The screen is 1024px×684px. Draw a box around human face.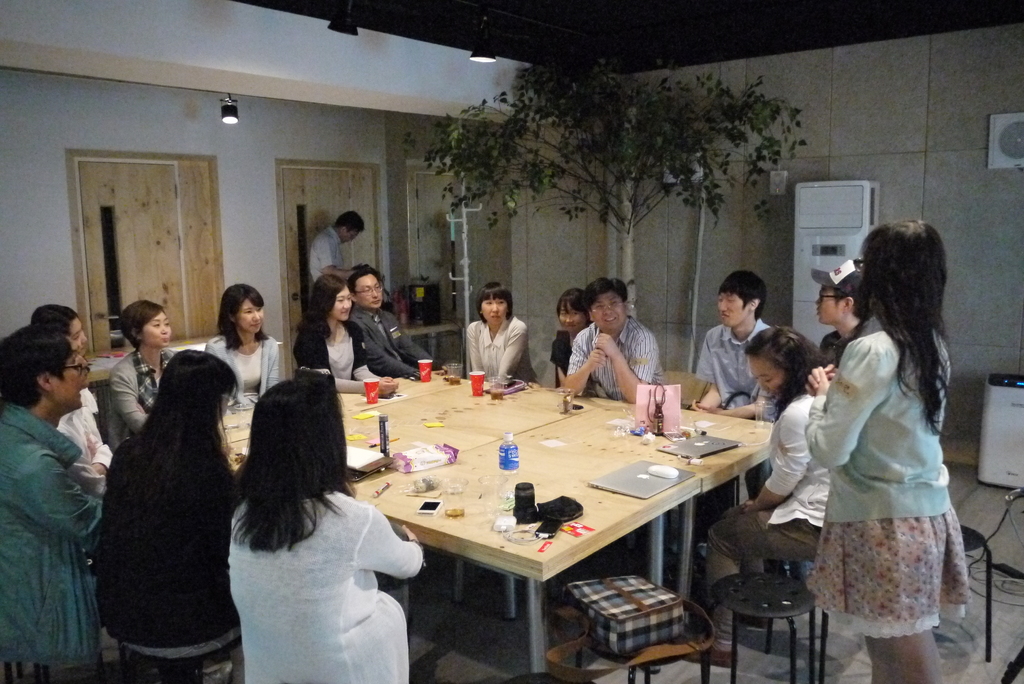
<box>244,295,263,333</box>.
